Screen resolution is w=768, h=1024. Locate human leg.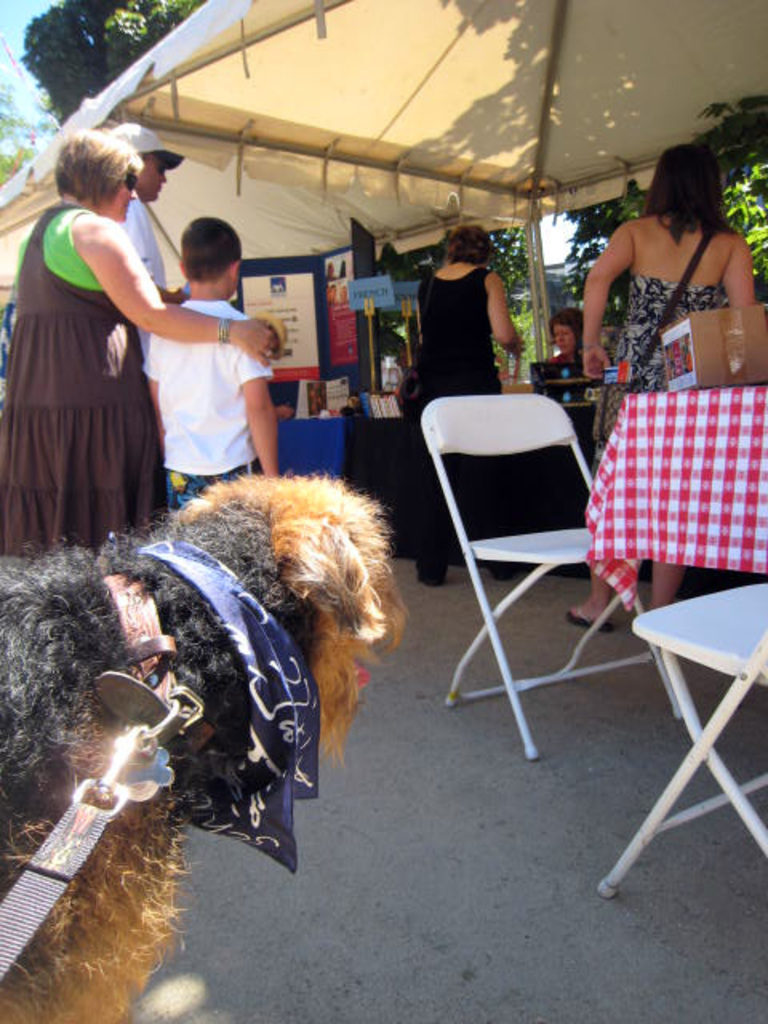
box(472, 456, 512, 578).
